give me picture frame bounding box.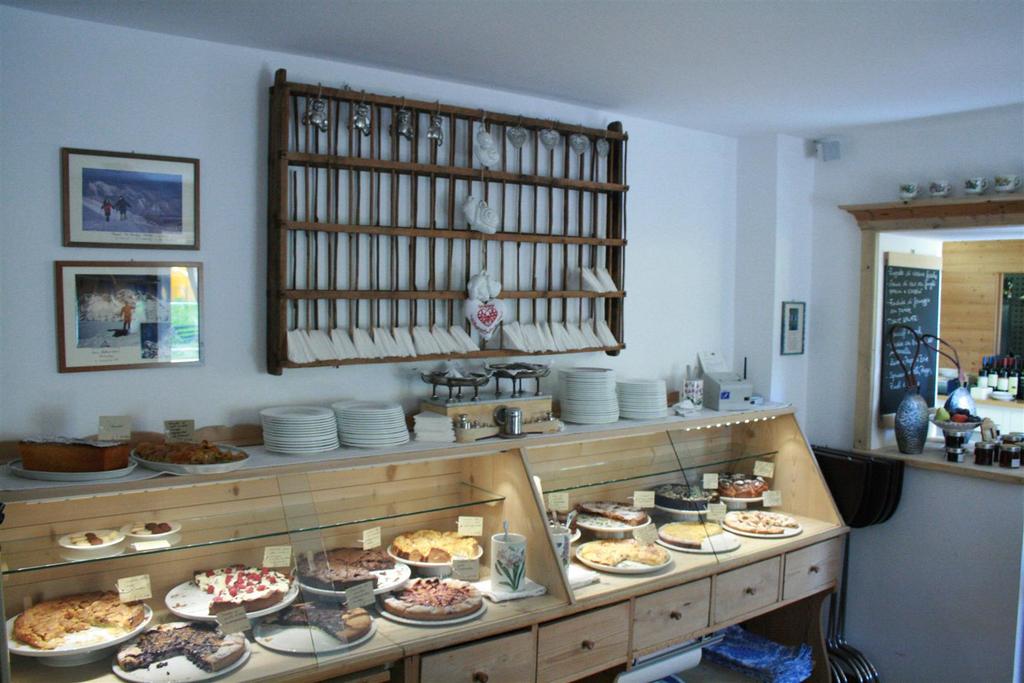
38, 145, 212, 257.
